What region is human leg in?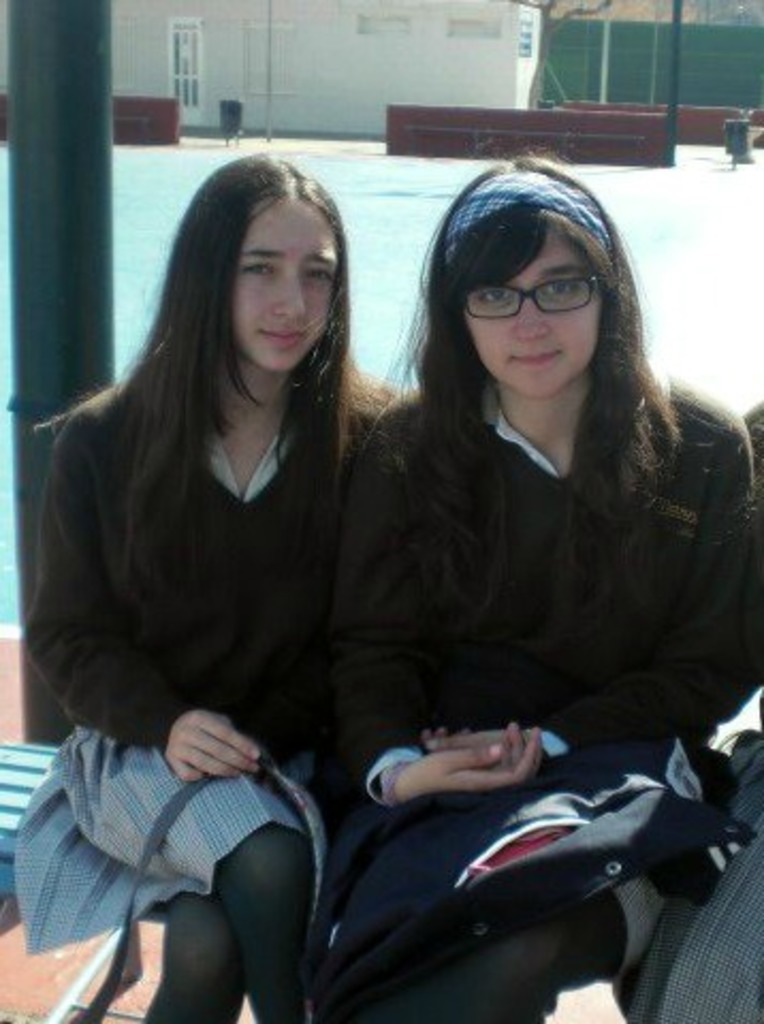
<region>60, 704, 312, 1022</region>.
